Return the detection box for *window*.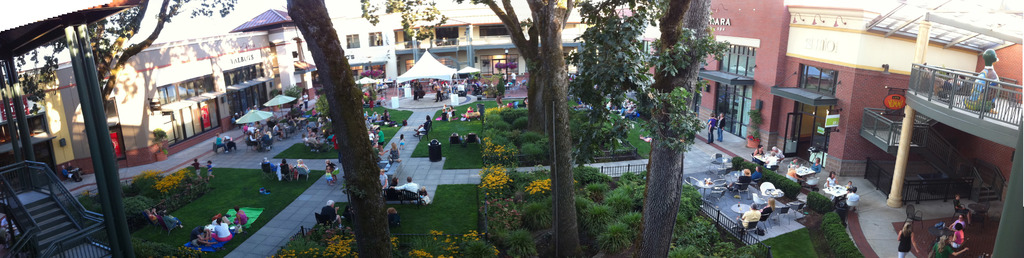
350, 65, 364, 81.
